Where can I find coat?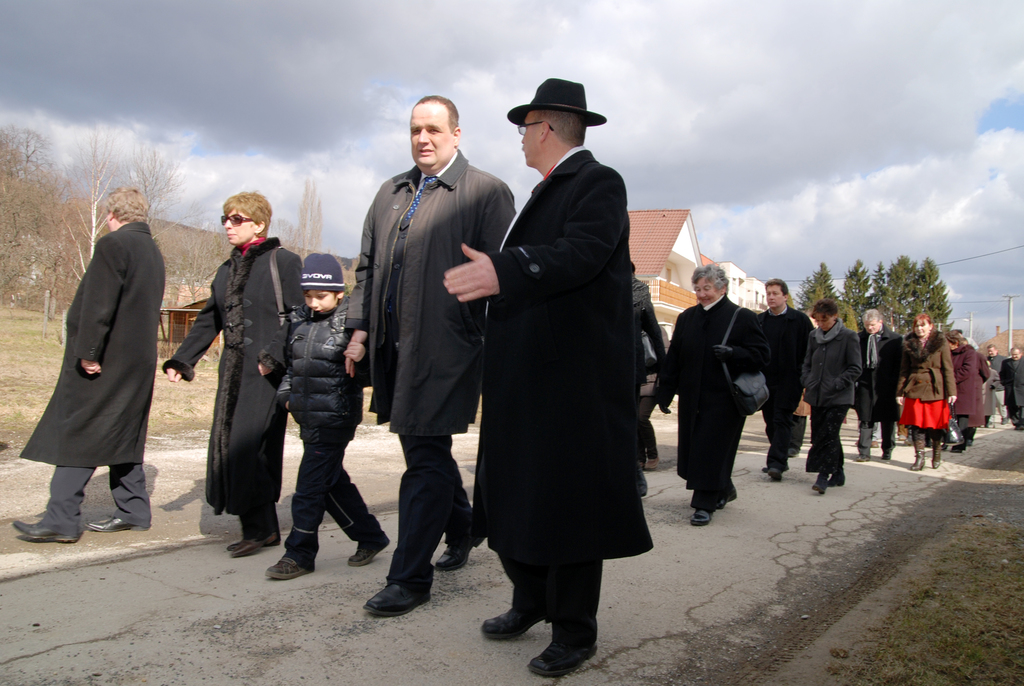
You can find it at locate(167, 247, 303, 510).
